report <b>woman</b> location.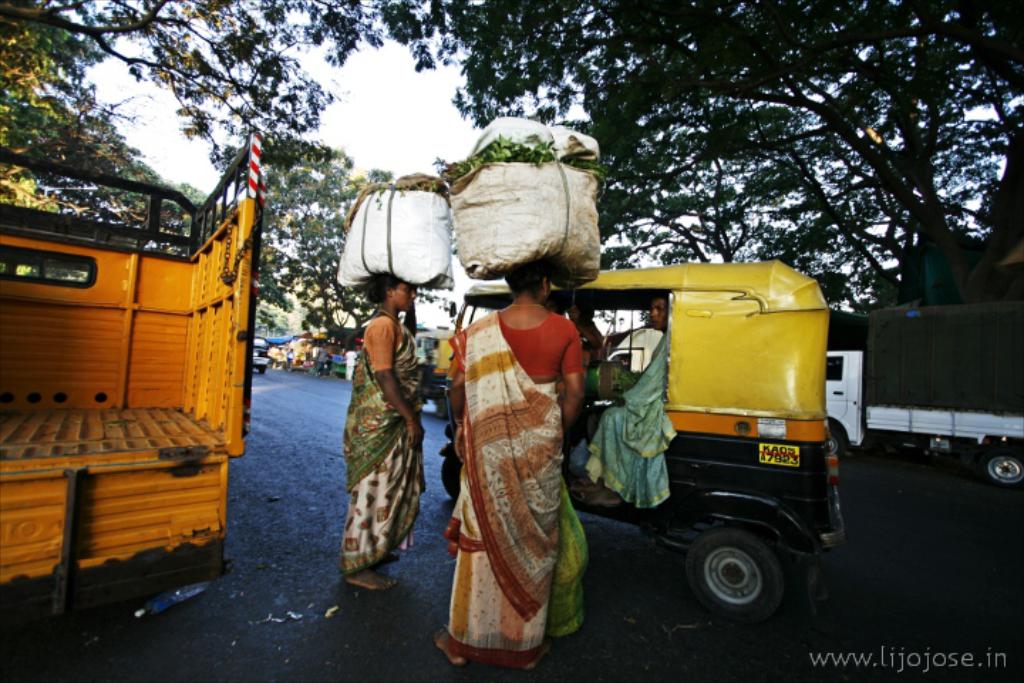
Report: (330, 246, 434, 591).
